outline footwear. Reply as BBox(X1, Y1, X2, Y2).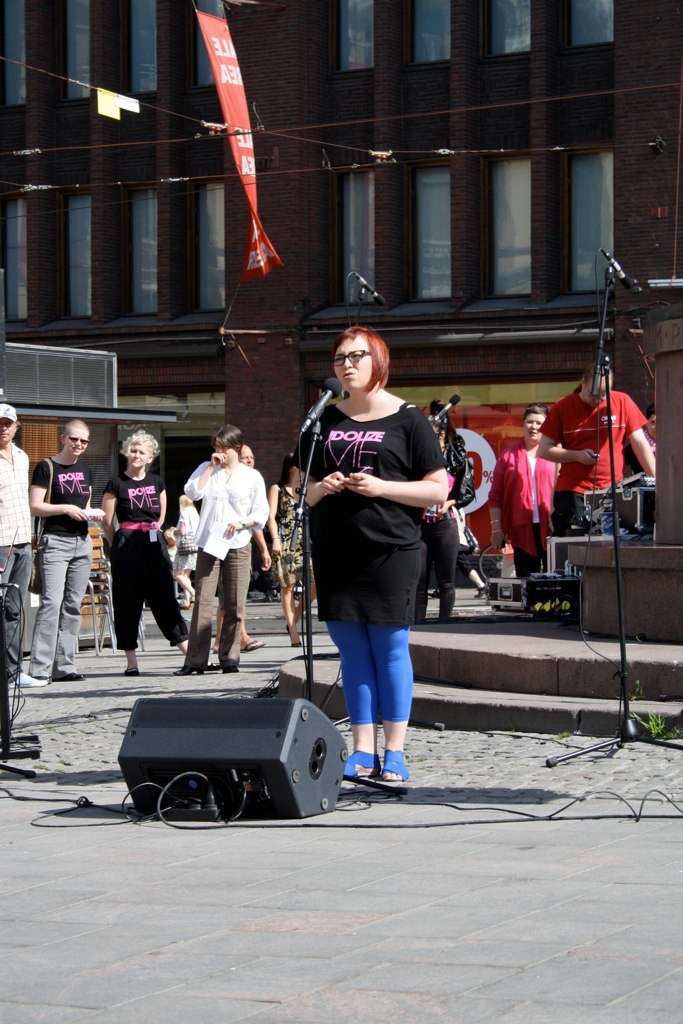
BBox(220, 666, 238, 673).
